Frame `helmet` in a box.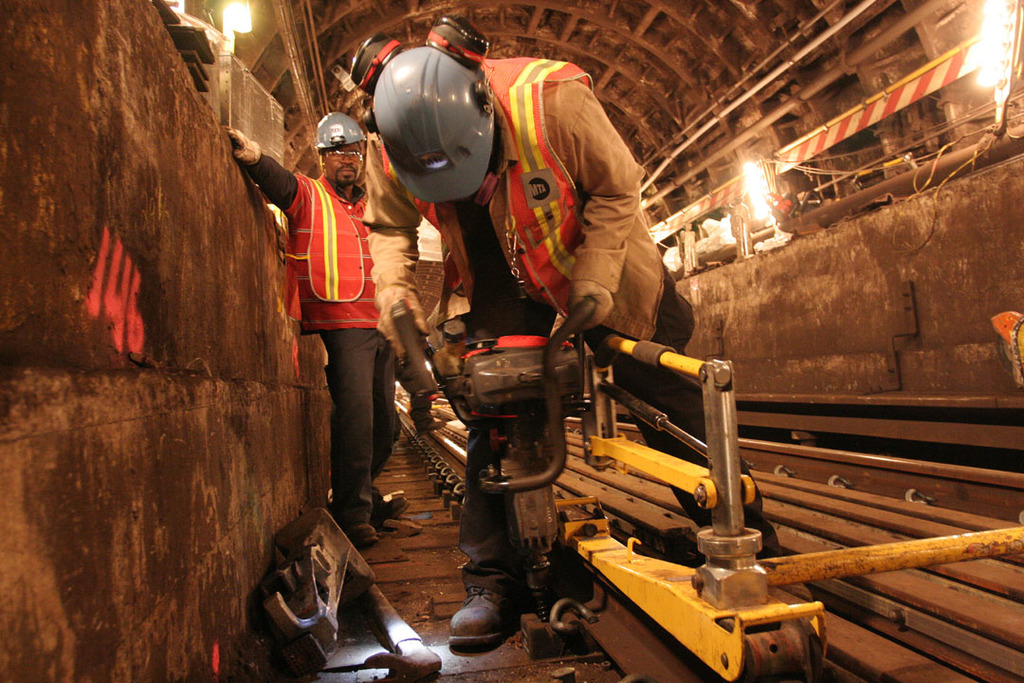
<box>365,39,507,206</box>.
